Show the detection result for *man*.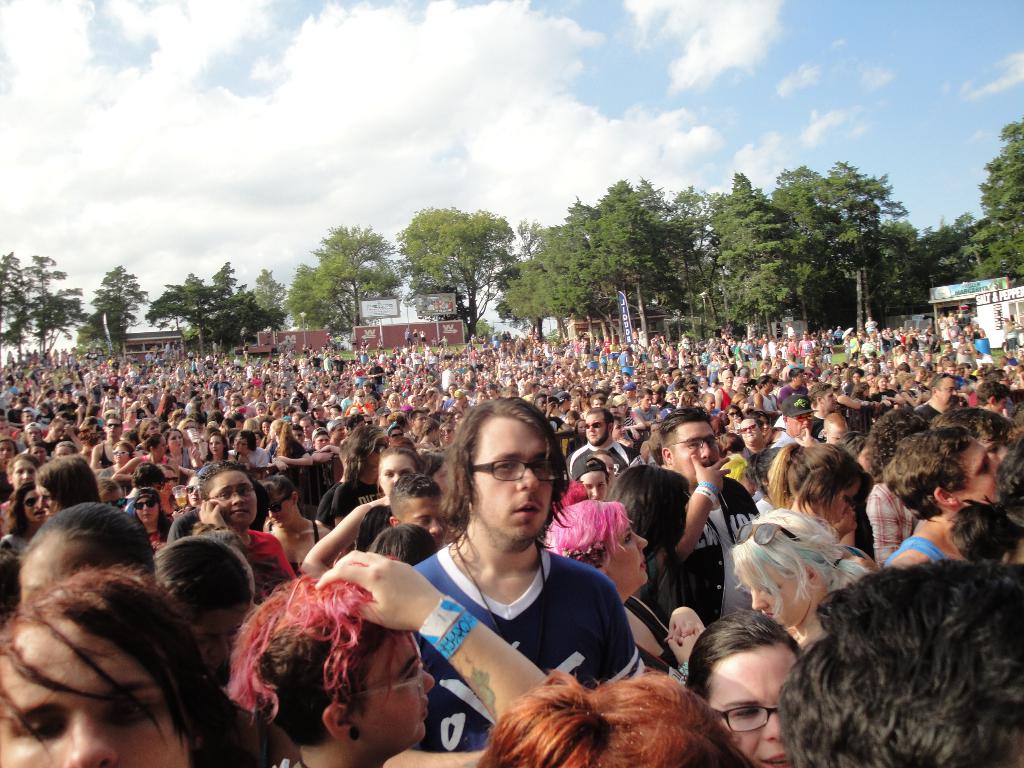
[left=911, top=371, right=960, bottom=420].
